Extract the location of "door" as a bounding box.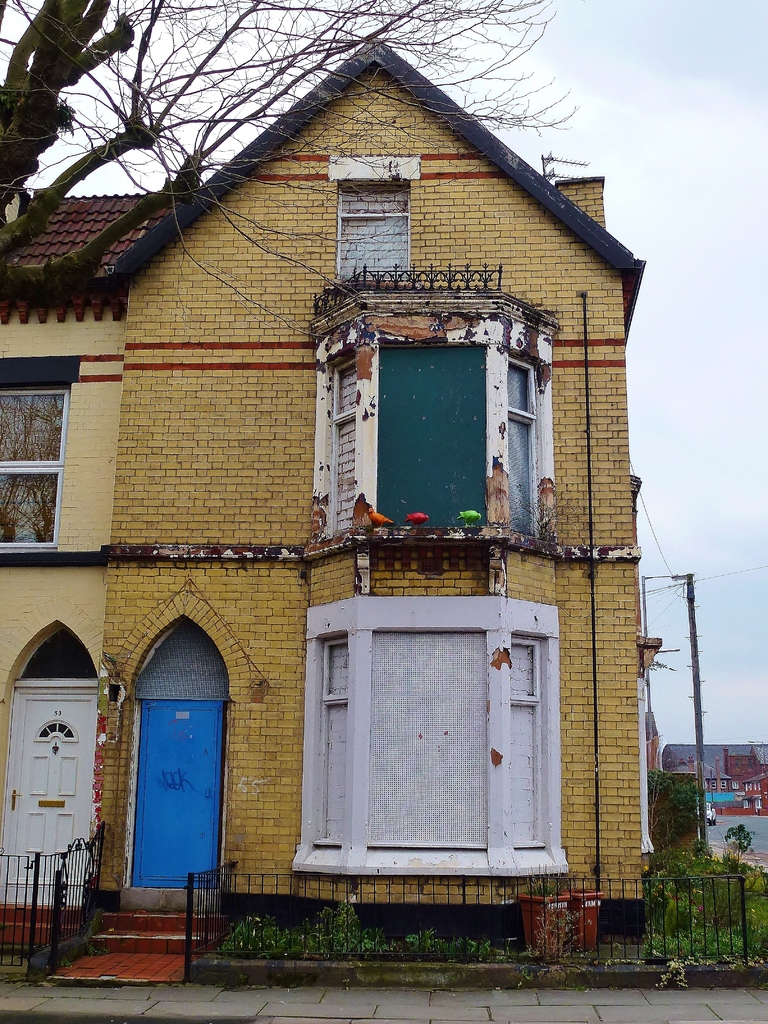
[122,590,221,900].
